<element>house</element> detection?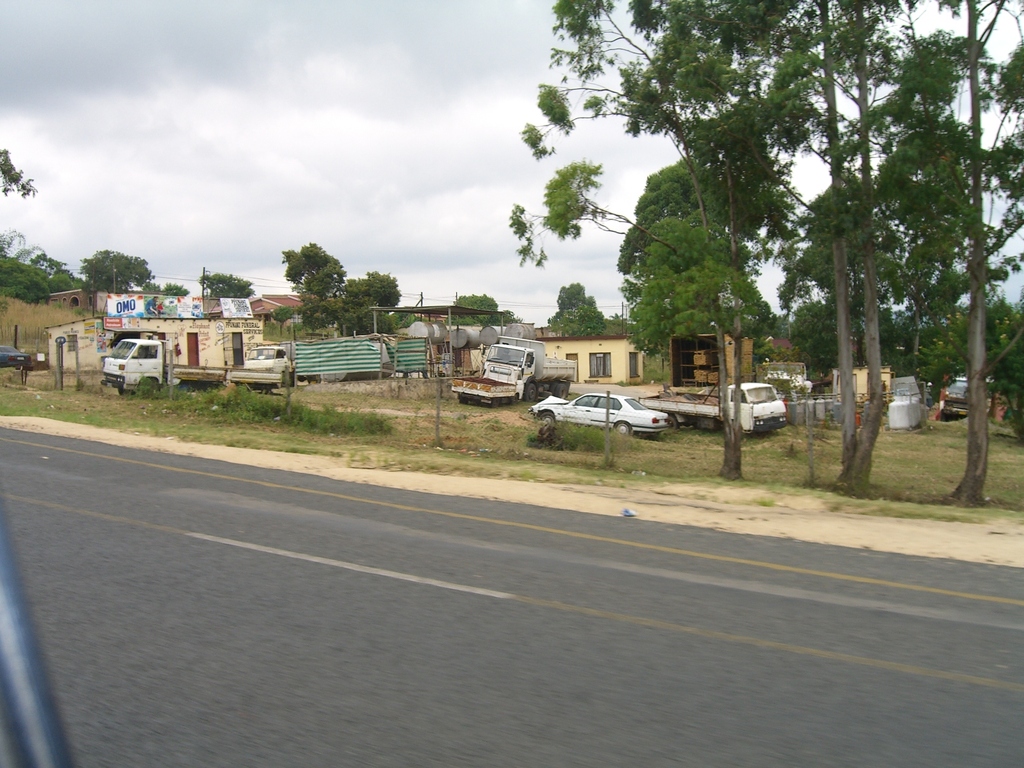
select_region(166, 319, 314, 431)
